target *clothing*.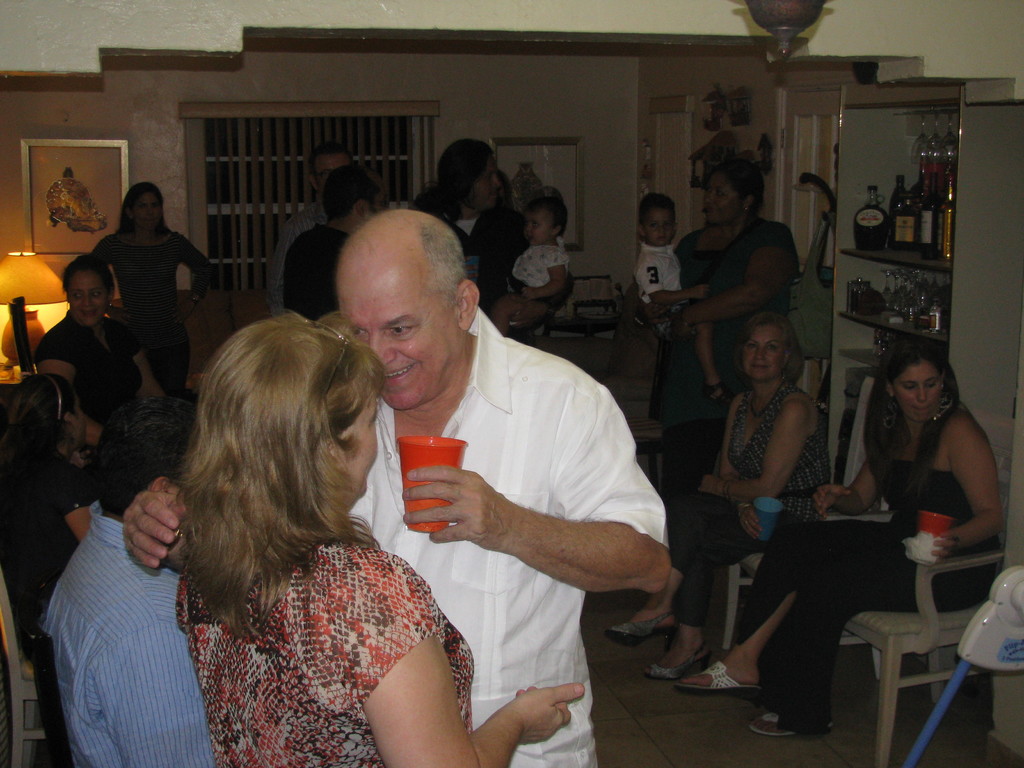
Target region: 670,387,826,632.
